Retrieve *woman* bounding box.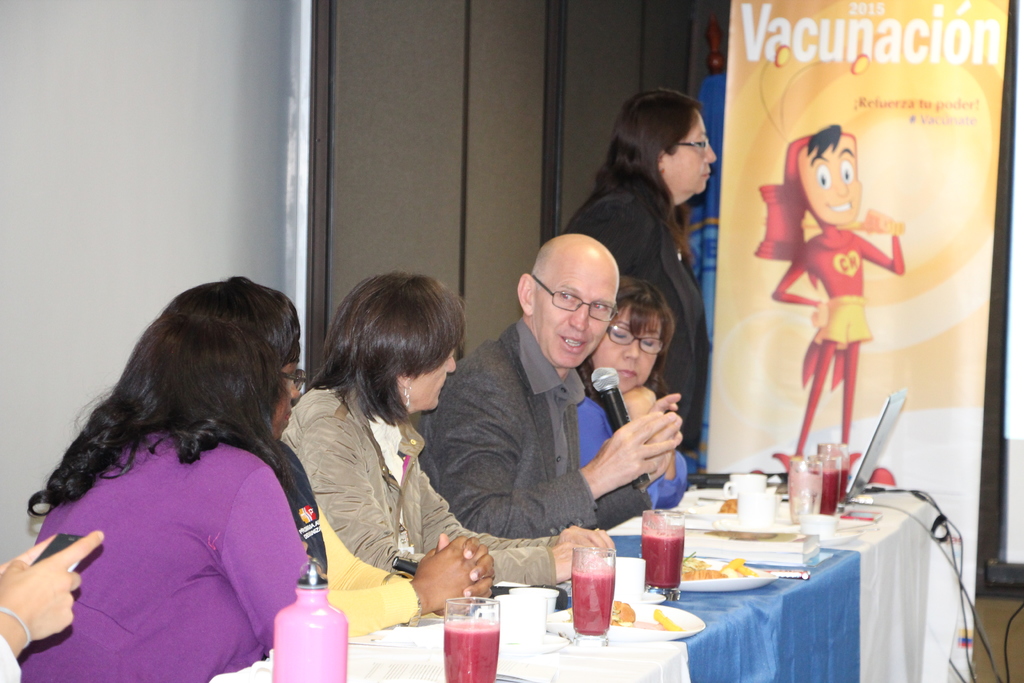
Bounding box: BBox(163, 273, 493, 634).
